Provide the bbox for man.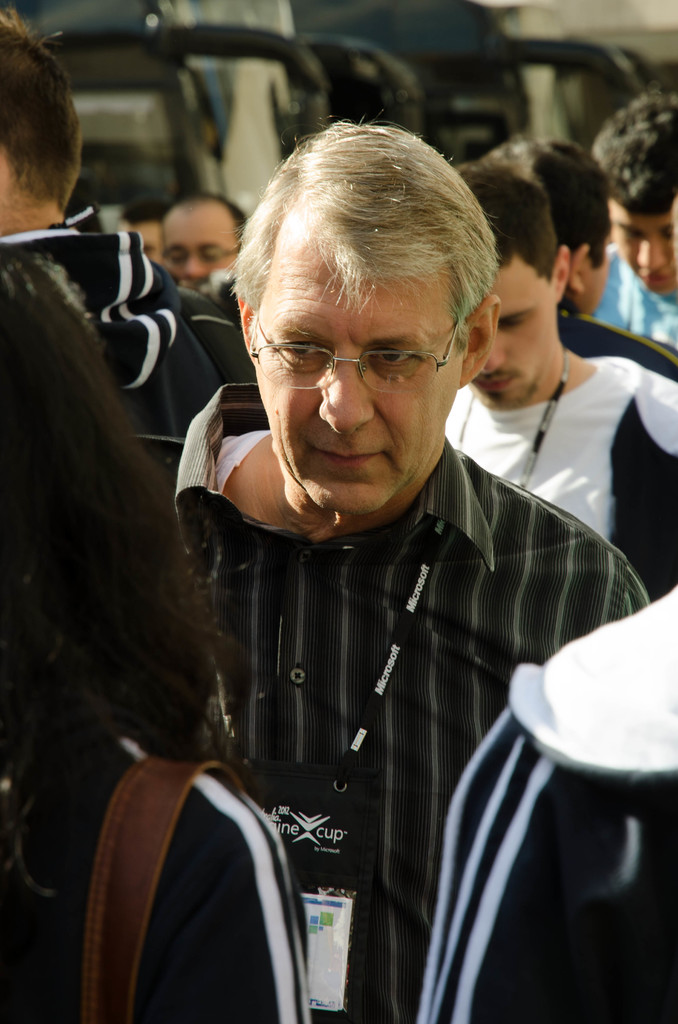
Rect(417, 580, 677, 1023).
